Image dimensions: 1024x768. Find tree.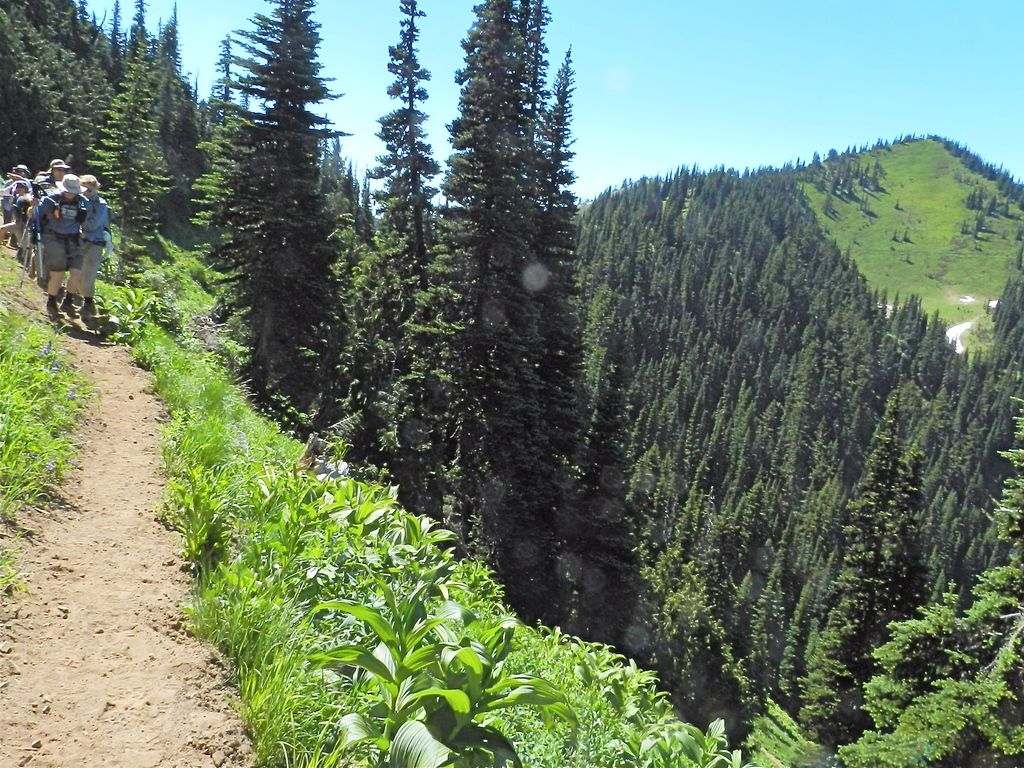
box(184, 4, 356, 434).
